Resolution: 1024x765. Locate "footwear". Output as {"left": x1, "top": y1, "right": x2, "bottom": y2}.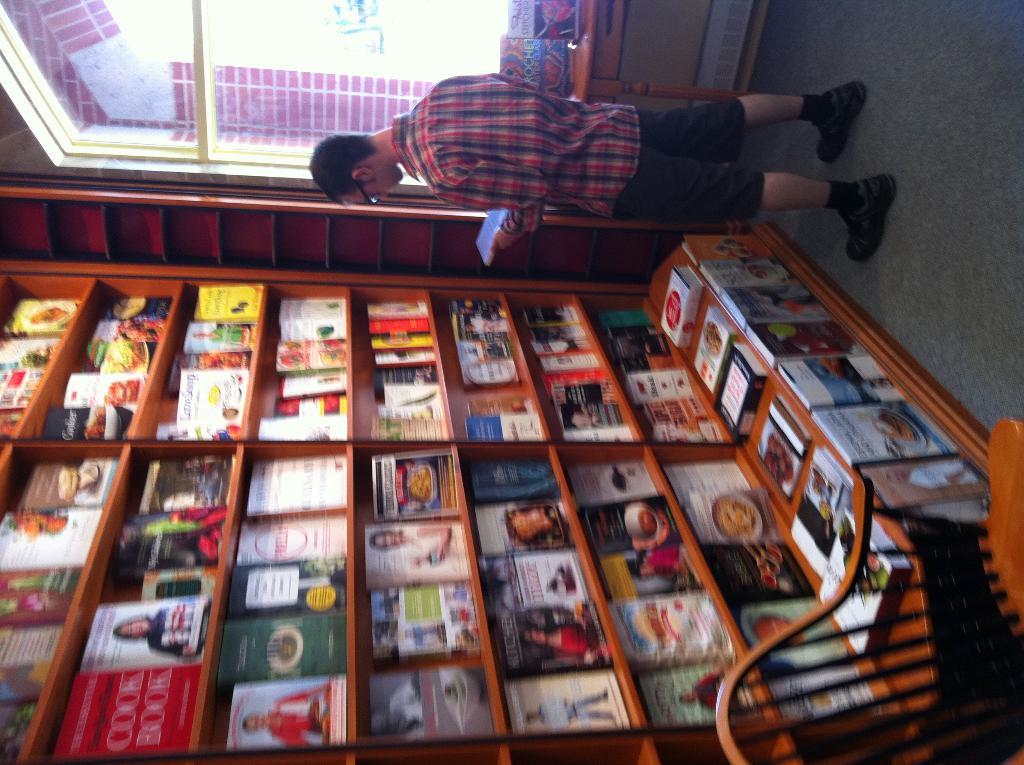
{"left": 822, "top": 68, "right": 870, "bottom": 161}.
